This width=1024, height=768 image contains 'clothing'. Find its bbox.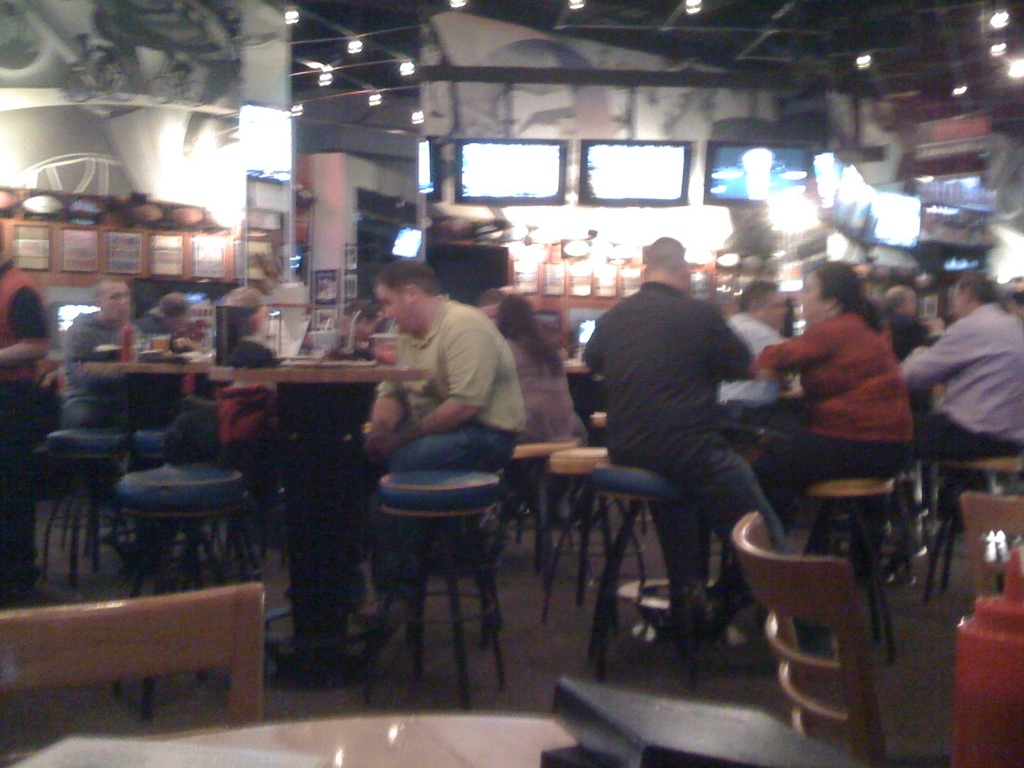
{"x1": 572, "y1": 237, "x2": 797, "y2": 634}.
